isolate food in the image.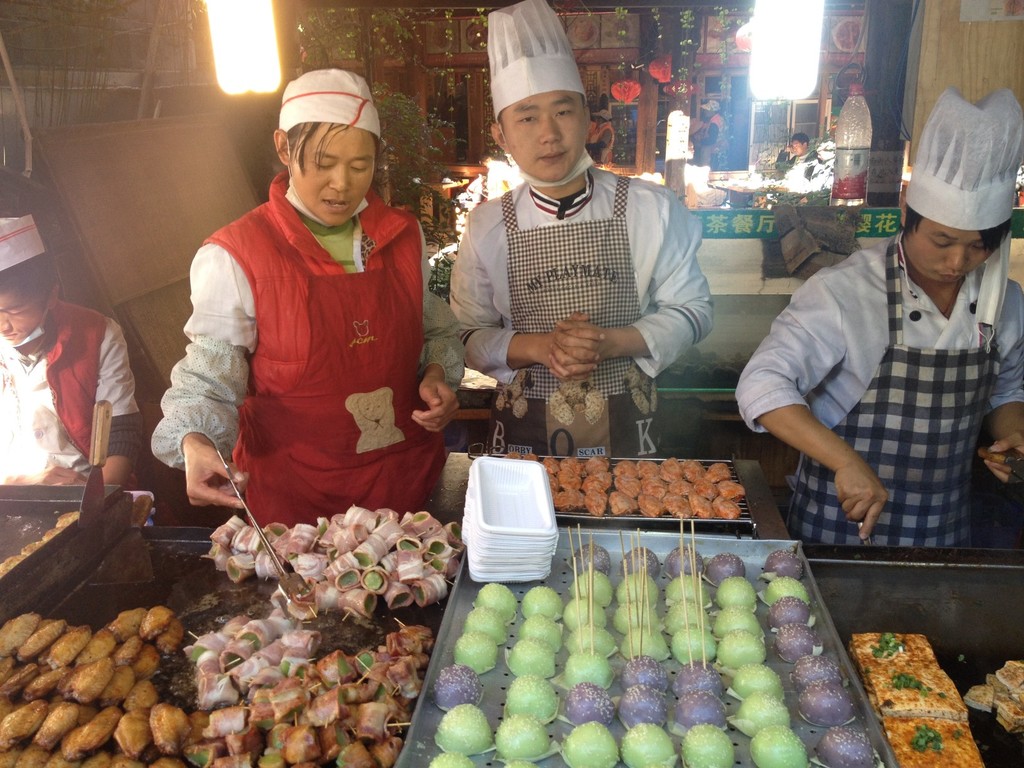
Isolated region: (x1=583, y1=485, x2=609, y2=516).
